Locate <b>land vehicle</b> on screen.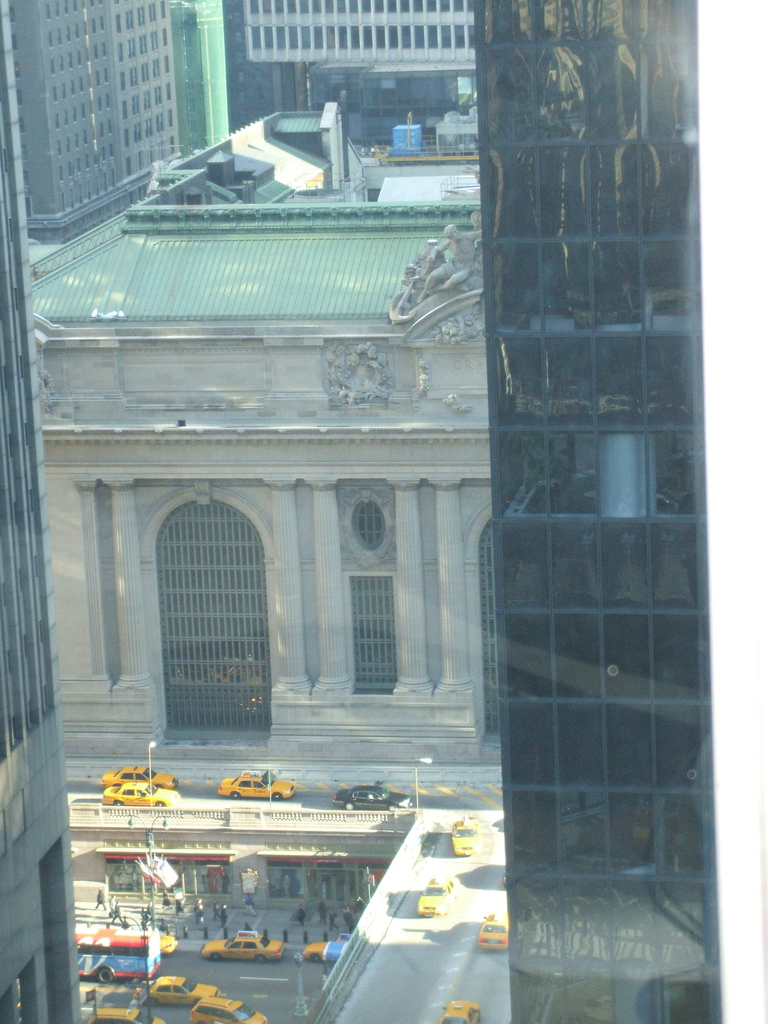
On screen at box(333, 785, 412, 813).
